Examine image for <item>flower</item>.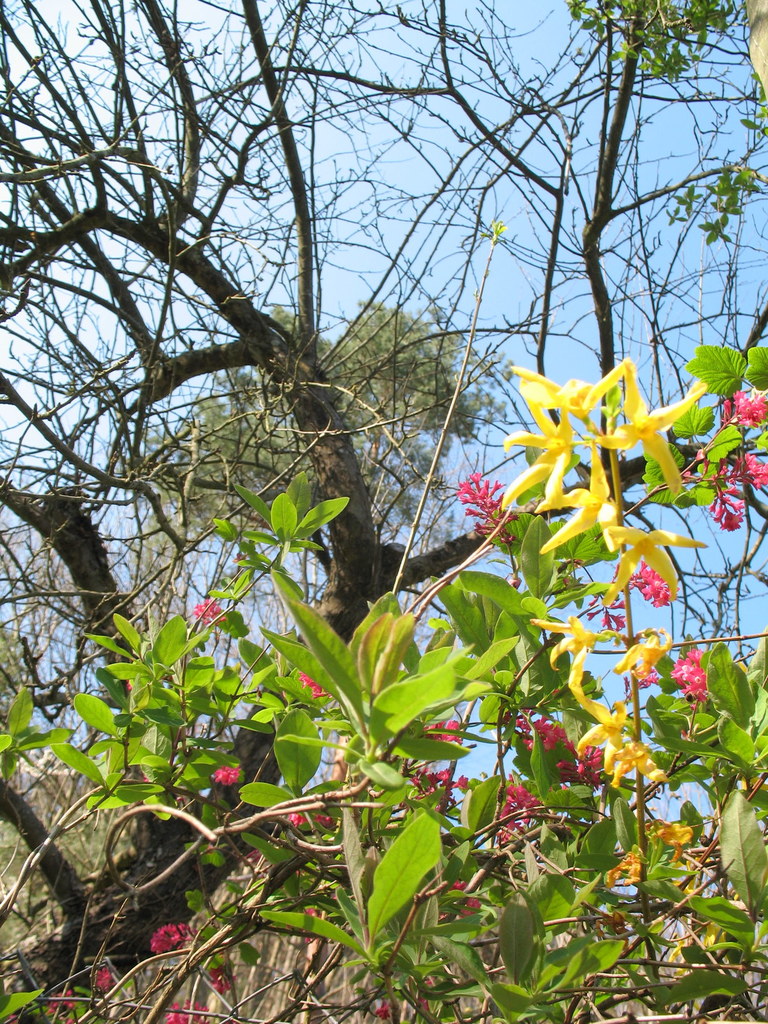
Examination result: crop(567, 681, 630, 765).
